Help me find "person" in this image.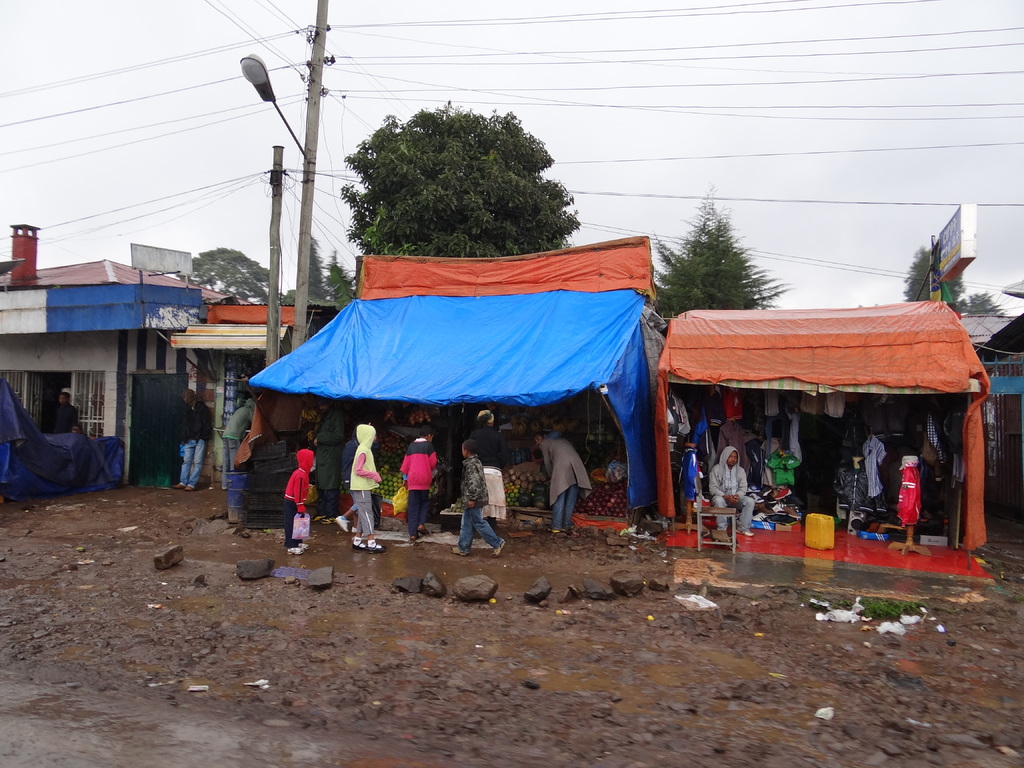
Found it: [left=273, top=420, right=326, bottom=554].
